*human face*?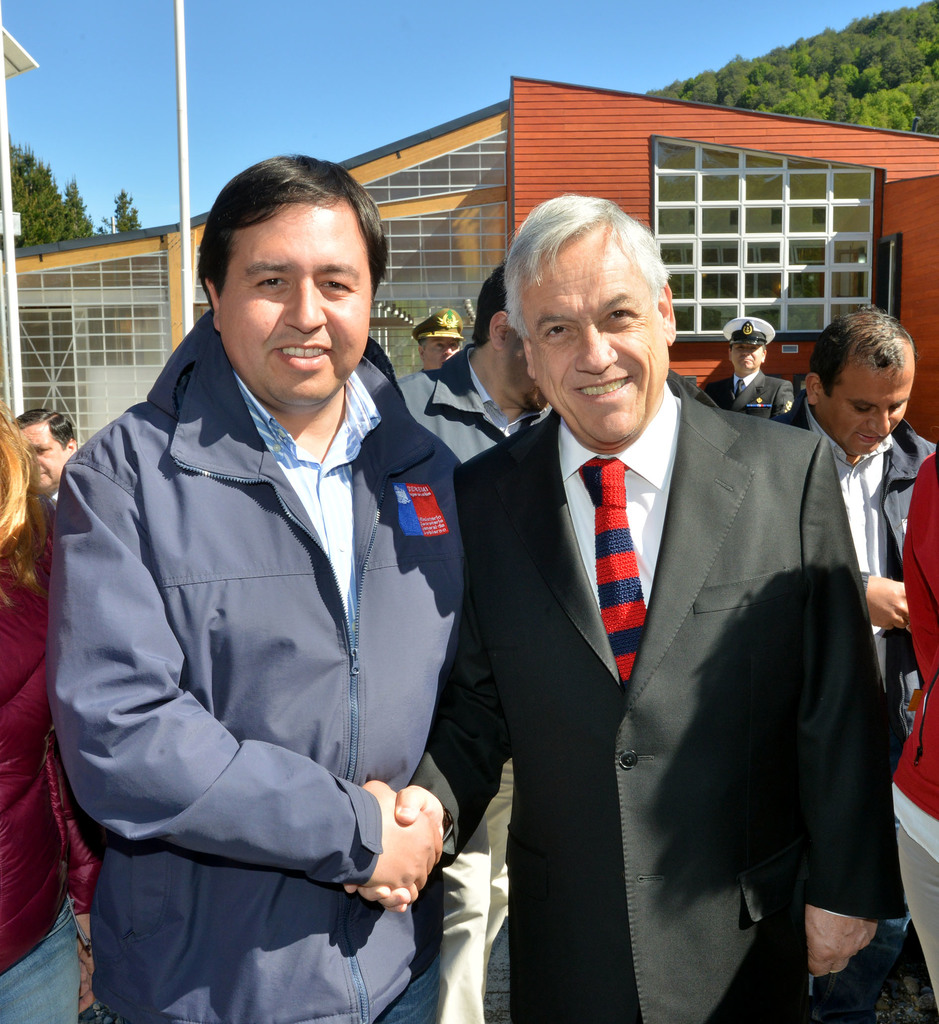
<bbox>416, 328, 456, 371</bbox>
